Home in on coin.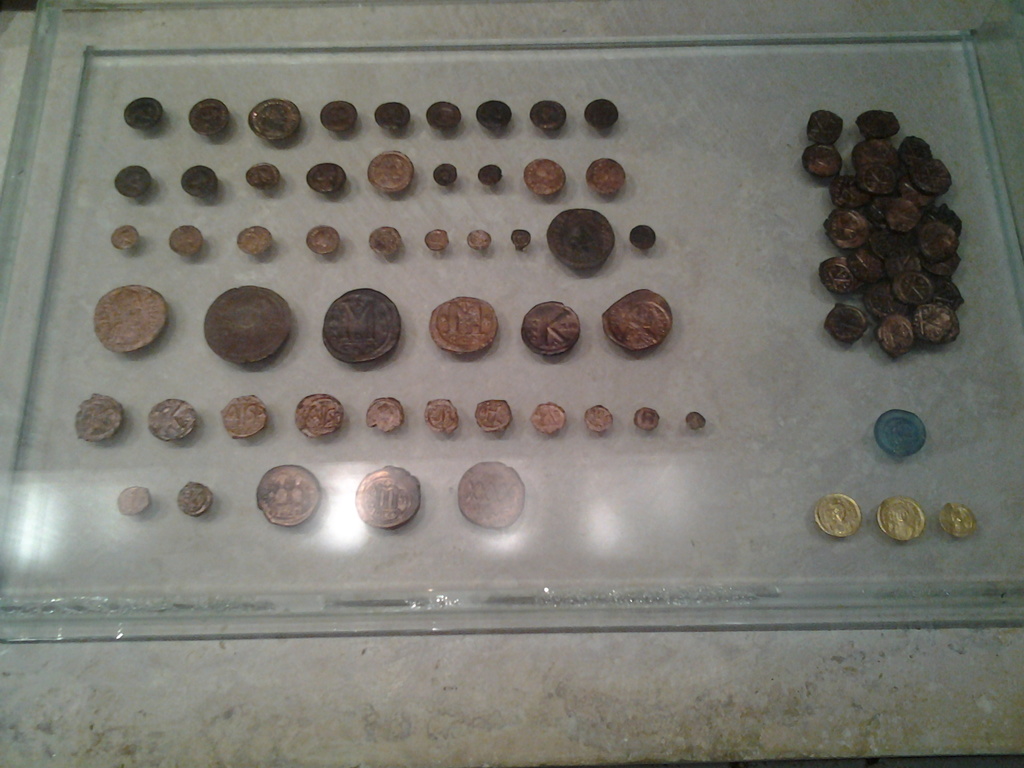
Homed in at (x1=419, y1=394, x2=458, y2=434).
